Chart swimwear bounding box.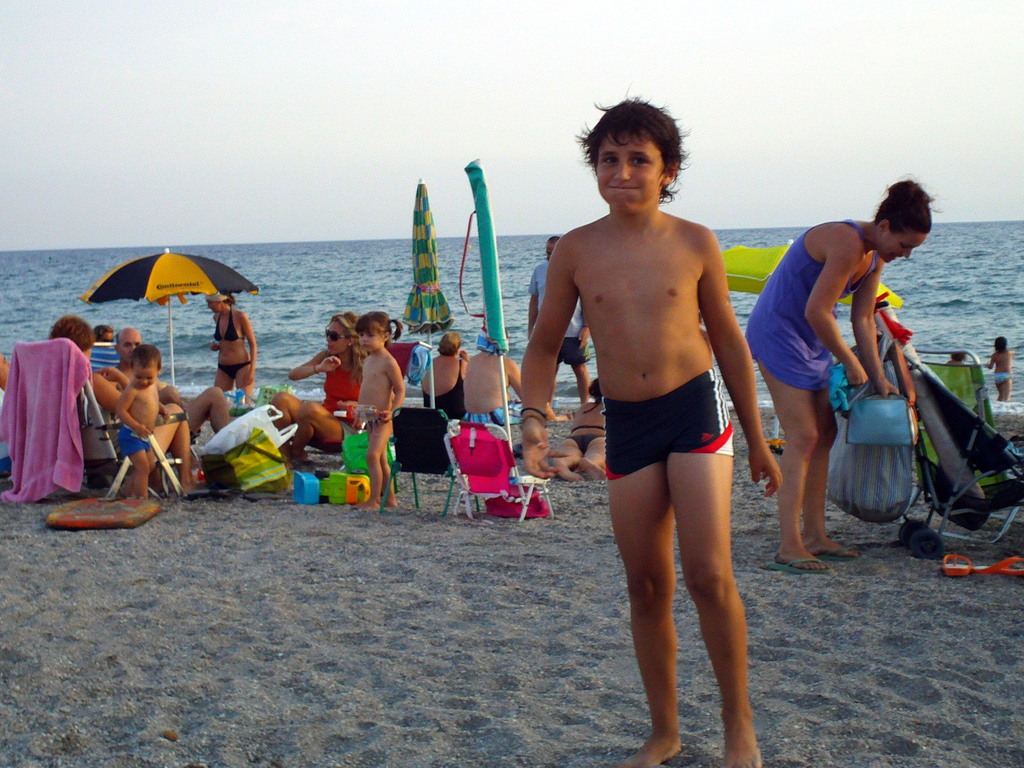
Charted: rect(124, 424, 156, 453).
